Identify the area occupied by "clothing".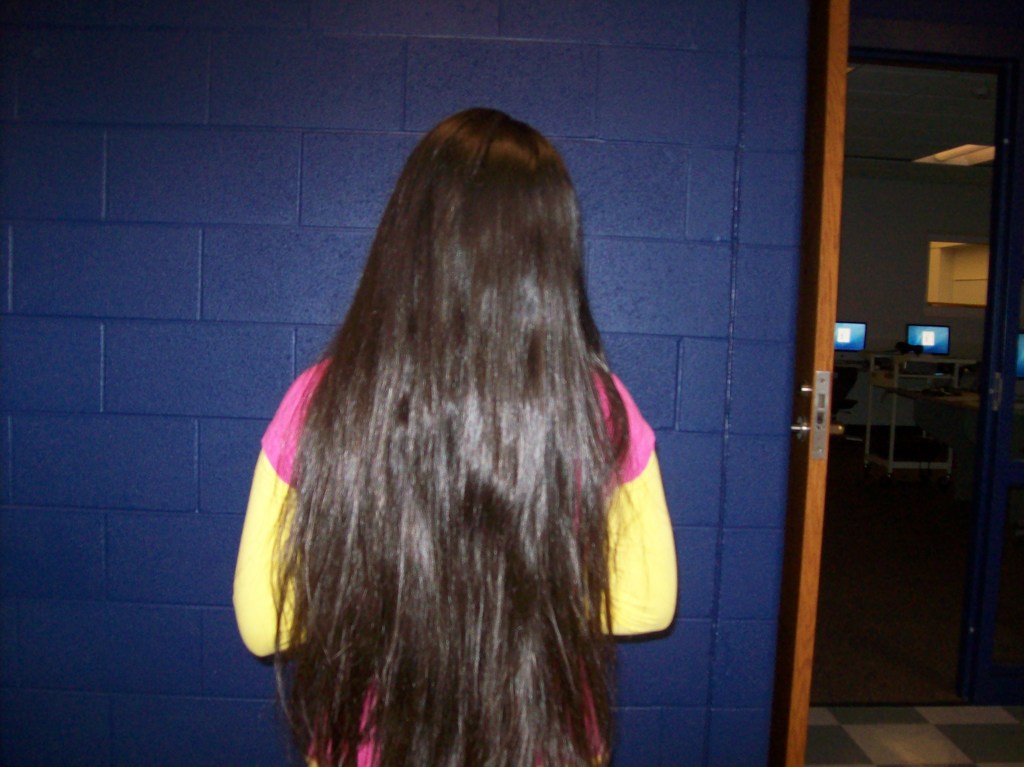
Area: 232/356/673/761.
